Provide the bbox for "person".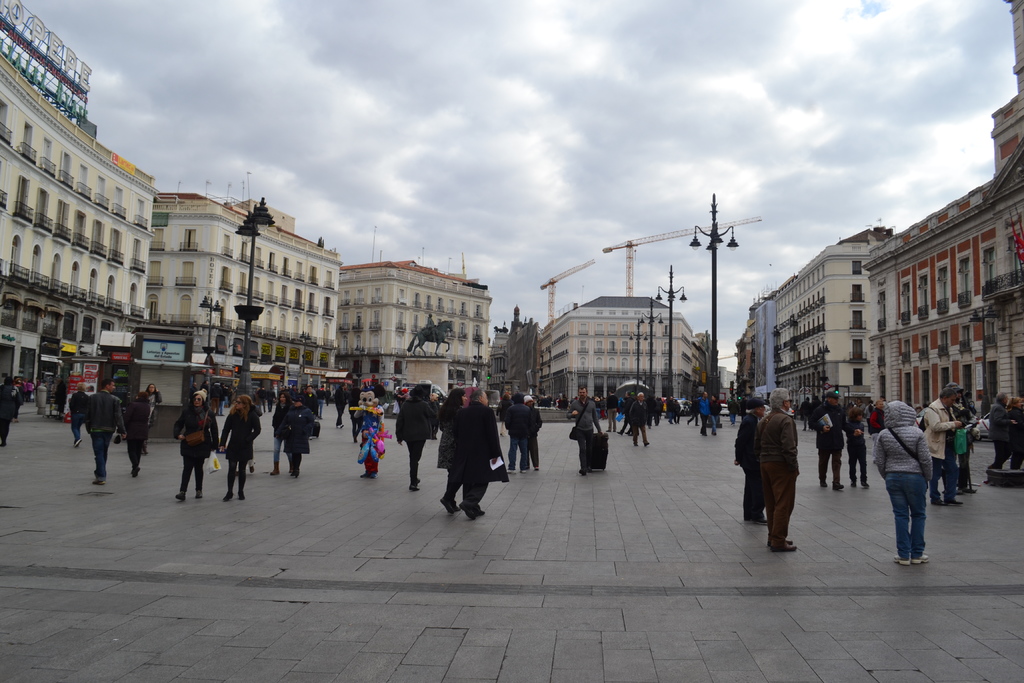
845,409,871,491.
